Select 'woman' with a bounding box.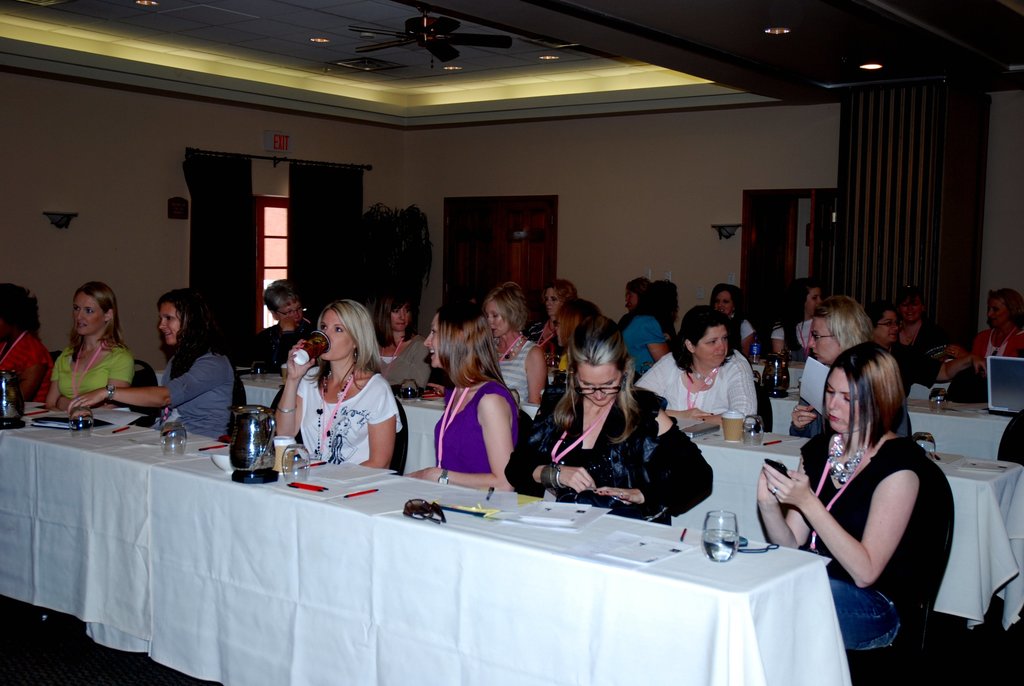
{"x1": 967, "y1": 285, "x2": 1023, "y2": 373}.
